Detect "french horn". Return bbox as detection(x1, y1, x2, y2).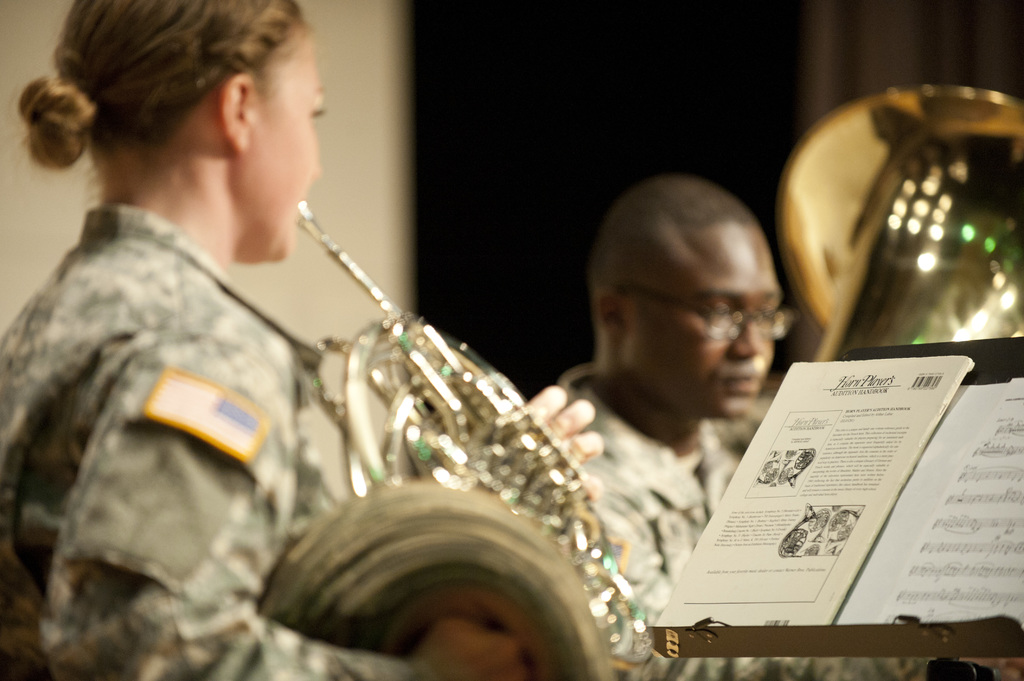
detection(285, 221, 627, 680).
